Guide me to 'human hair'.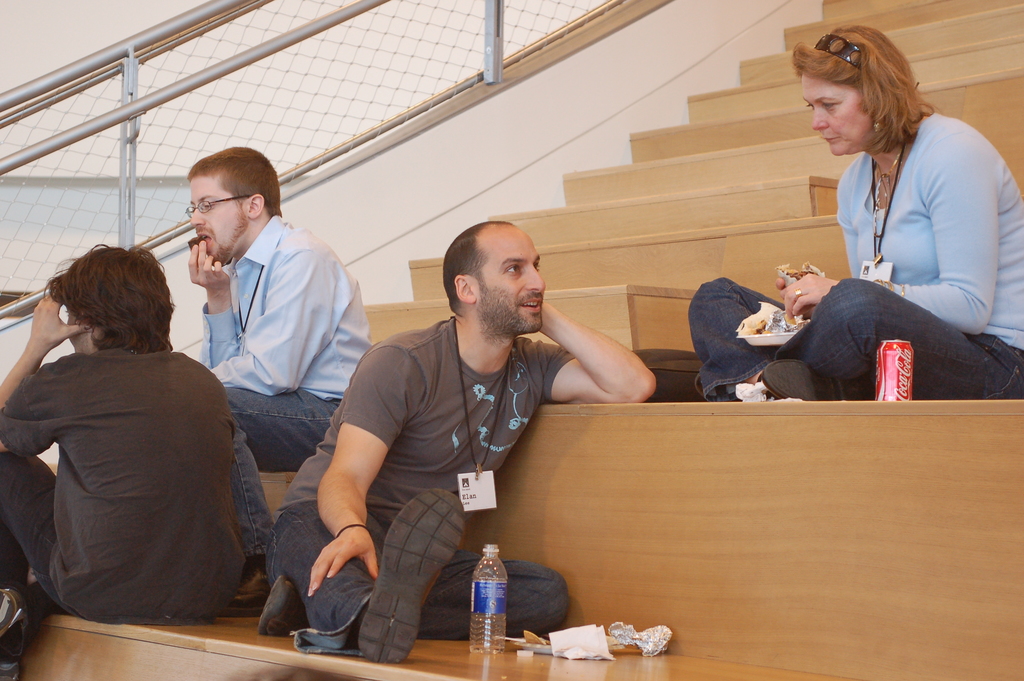
Guidance: locate(186, 145, 283, 214).
